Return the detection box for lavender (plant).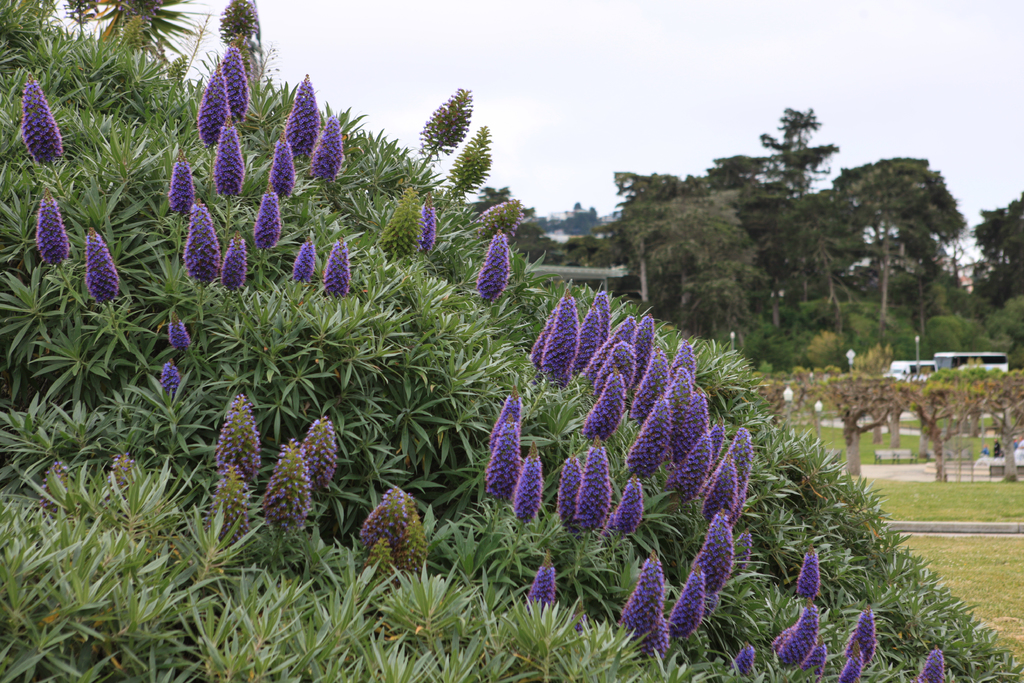
<box>835,645,867,682</box>.
